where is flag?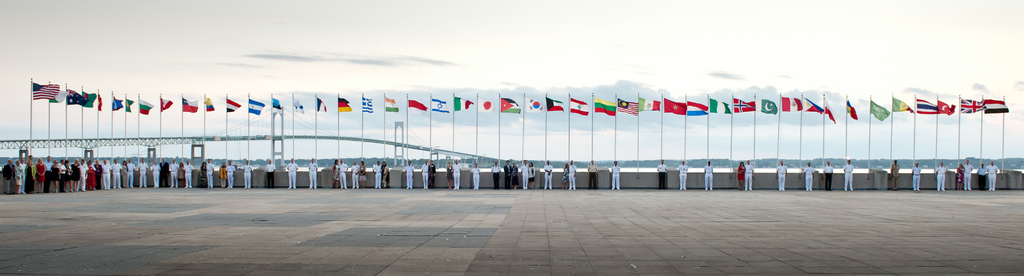
226, 93, 243, 113.
